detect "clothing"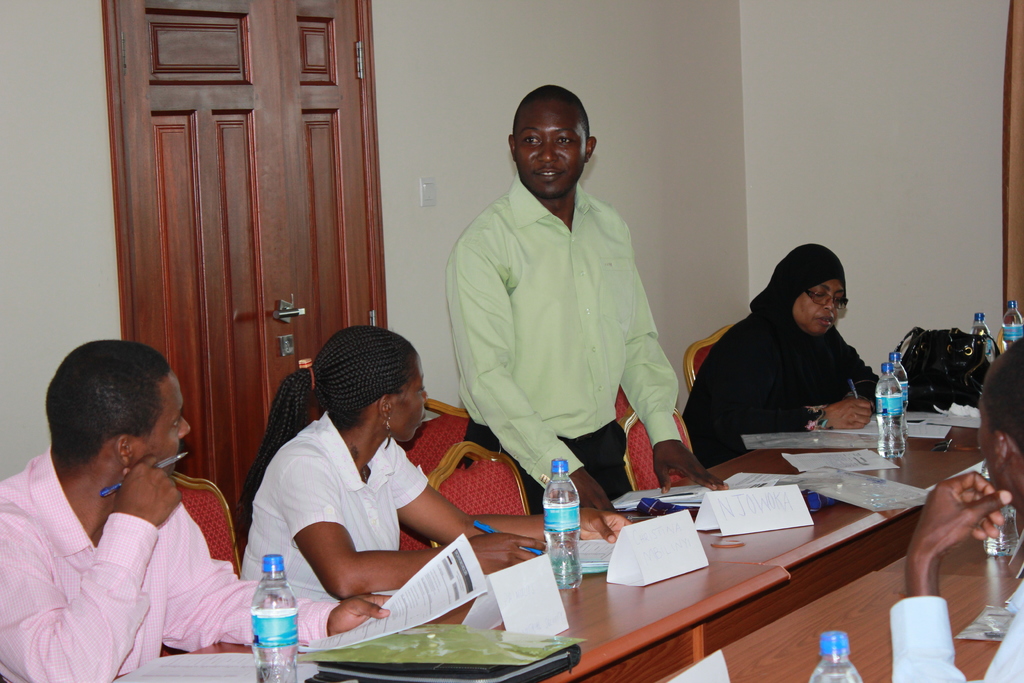
detection(0, 444, 337, 682)
